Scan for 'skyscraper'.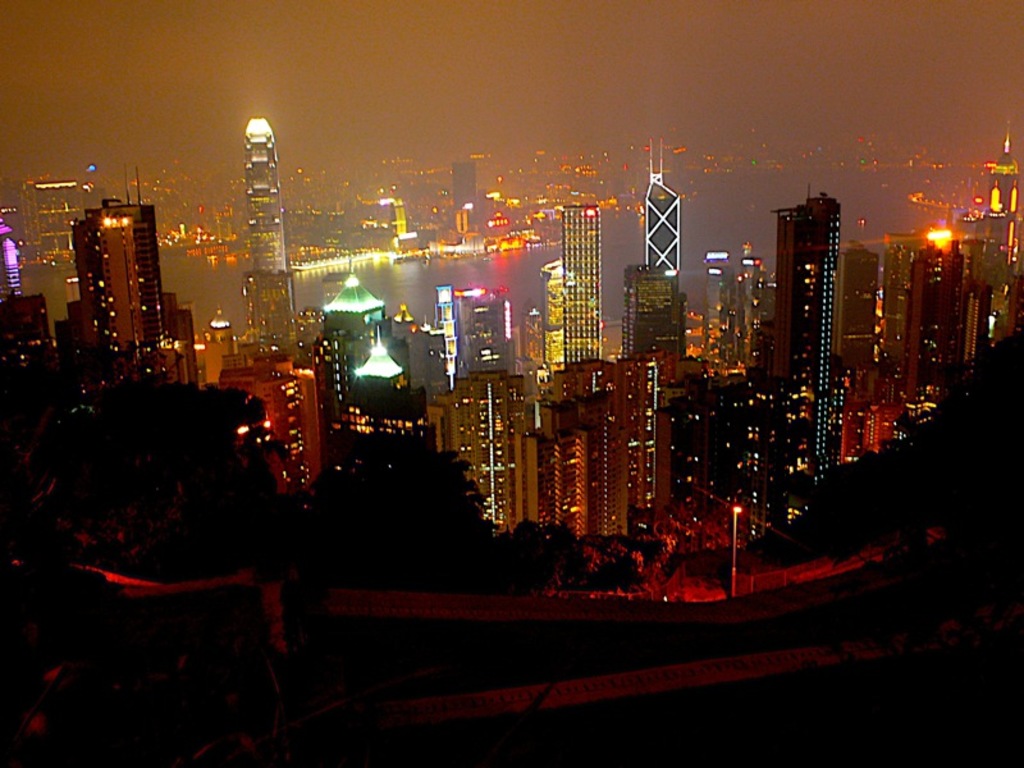
Scan result: box(879, 242, 916, 376).
